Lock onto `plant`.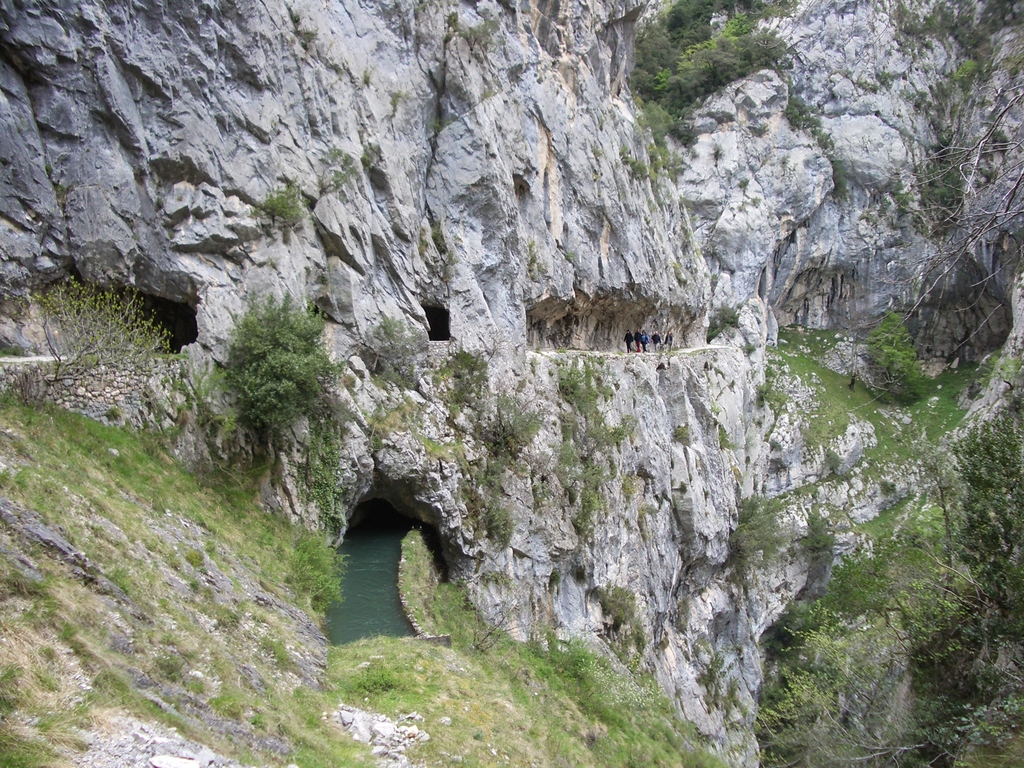
Locked: [241,180,305,227].
